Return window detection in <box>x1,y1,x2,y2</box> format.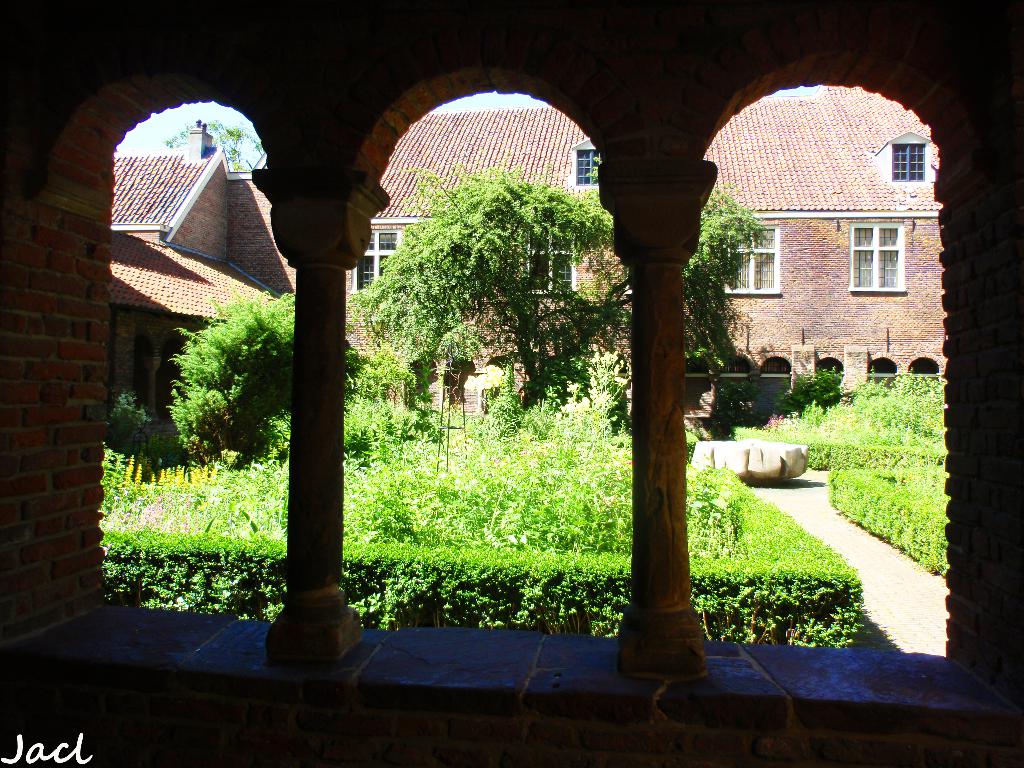
<box>721,223,774,292</box>.
